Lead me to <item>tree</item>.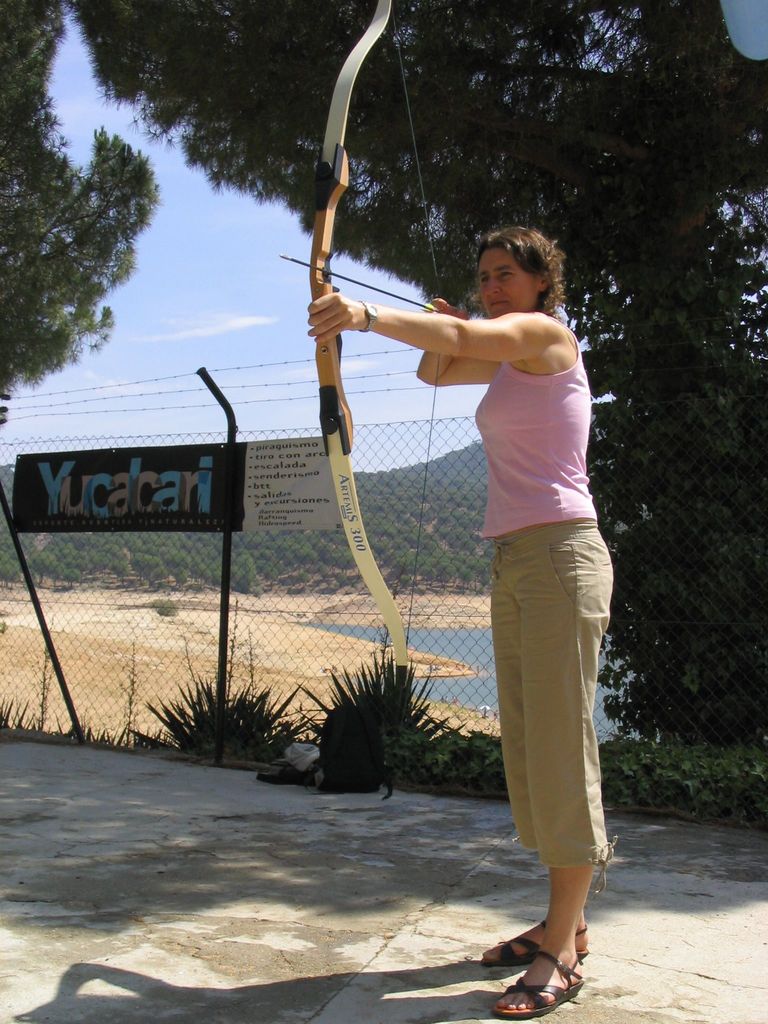
Lead to region(0, 0, 161, 429).
